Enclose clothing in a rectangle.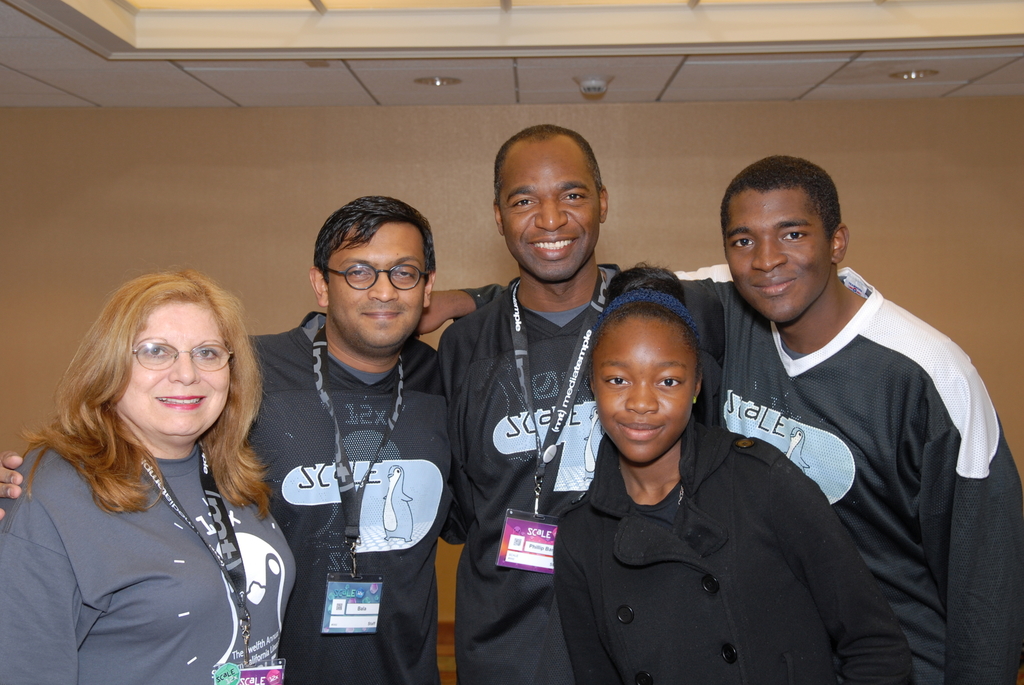
461 262 1023 684.
